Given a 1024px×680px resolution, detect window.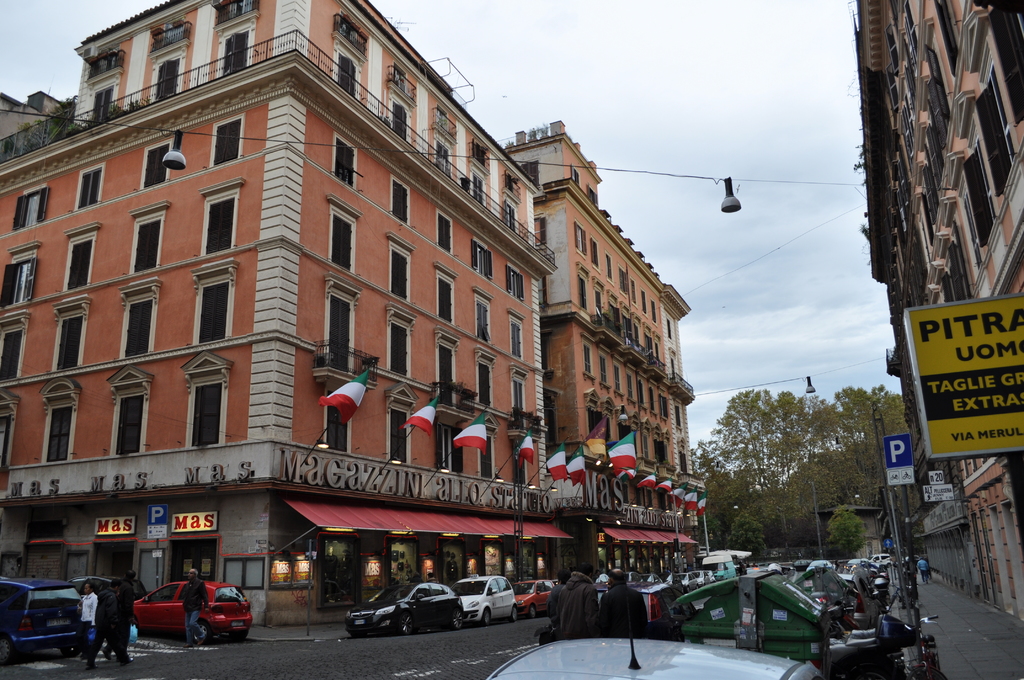
detection(614, 264, 627, 293).
